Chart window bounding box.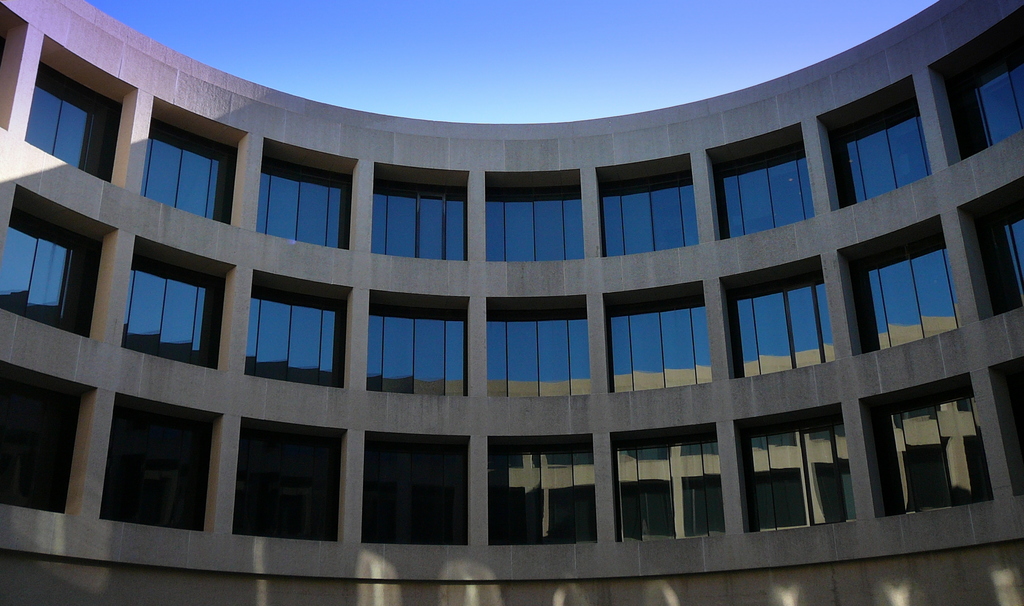
Charted: rect(373, 296, 469, 396).
